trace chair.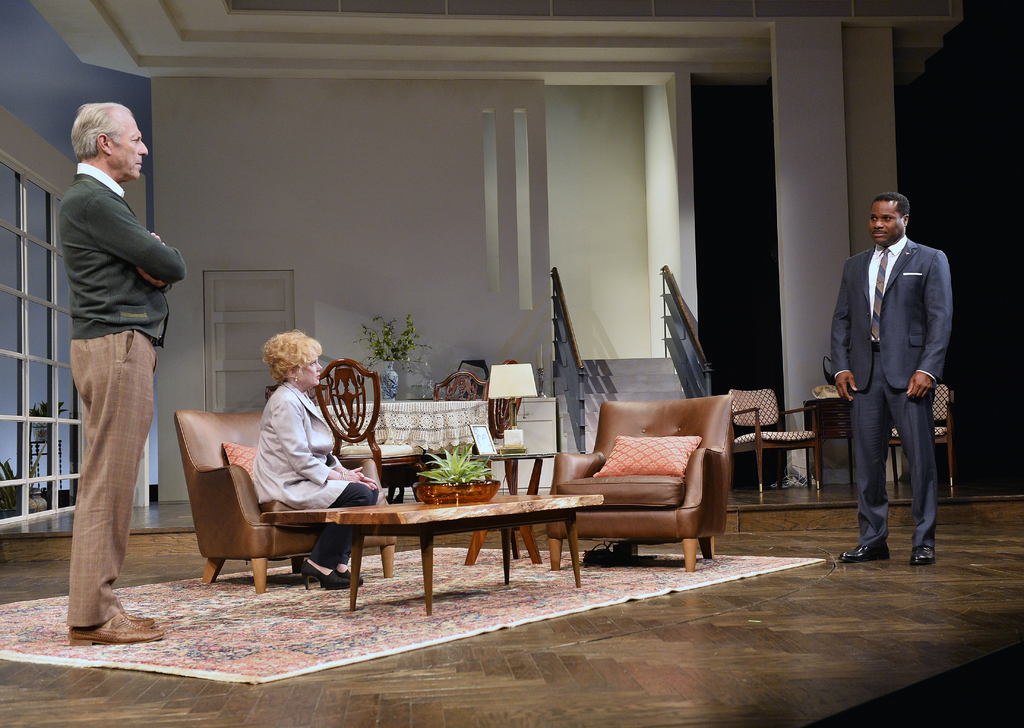
Traced to 432,372,488,400.
